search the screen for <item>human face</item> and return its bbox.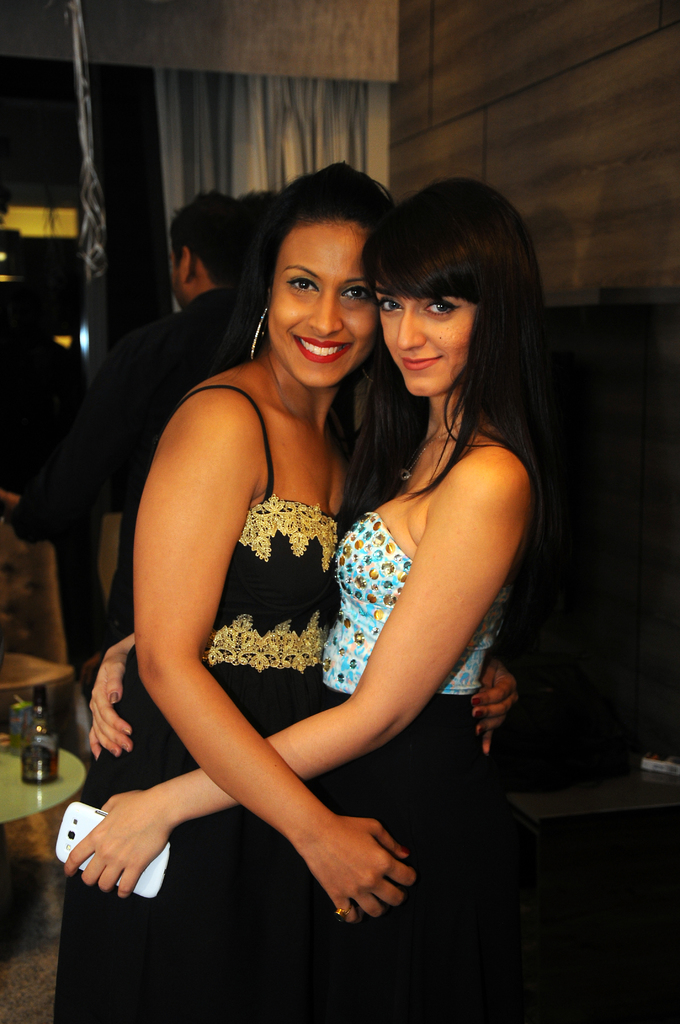
Found: 376, 285, 478, 397.
